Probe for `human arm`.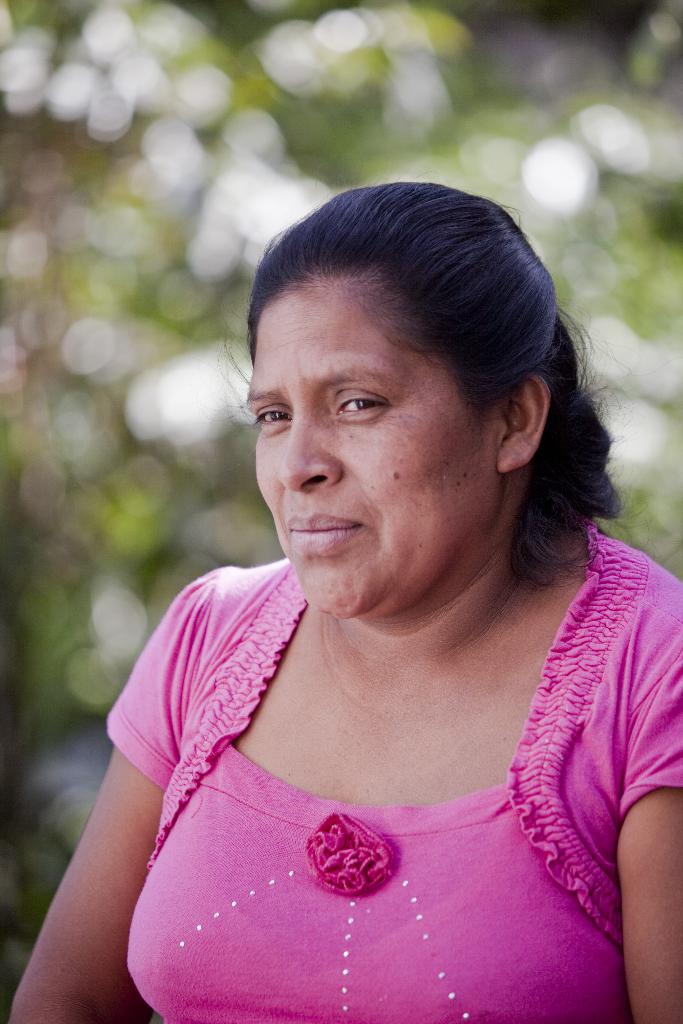
Probe result: pyautogui.locateOnScreen(607, 595, 682, 1022).
